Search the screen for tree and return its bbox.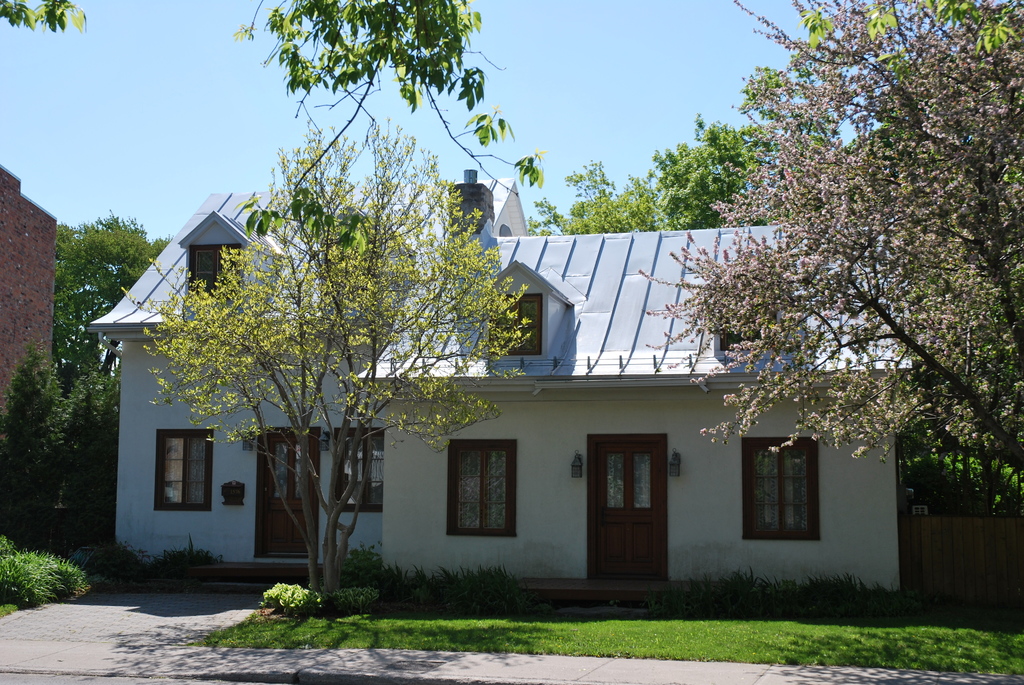
Found: bbox(519, 153, 666, 241).
